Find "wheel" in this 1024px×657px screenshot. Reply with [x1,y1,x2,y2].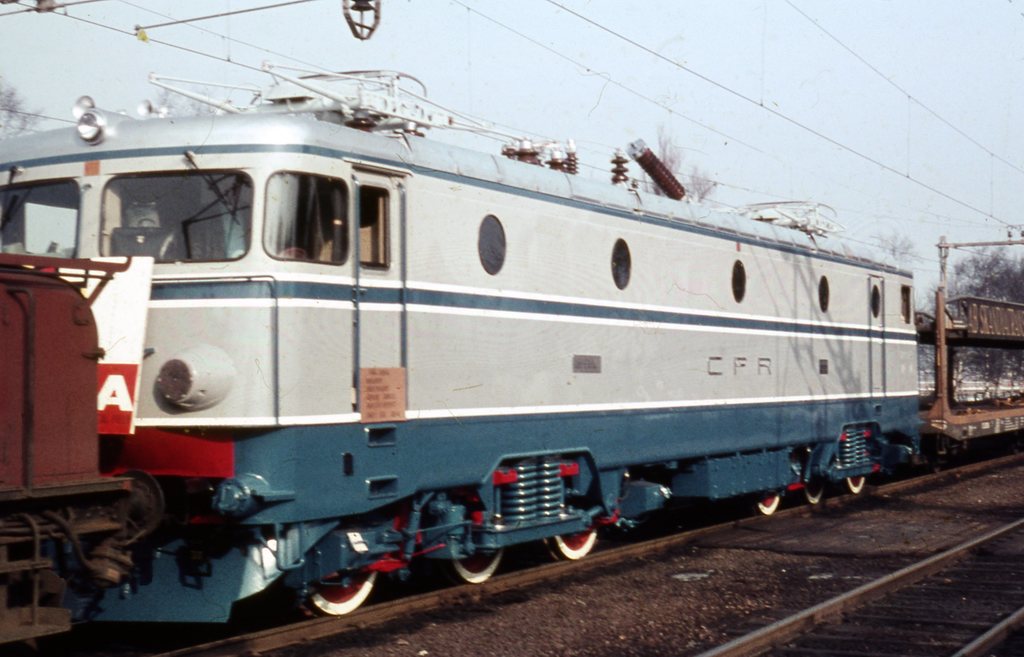
[803,484,824,503].
